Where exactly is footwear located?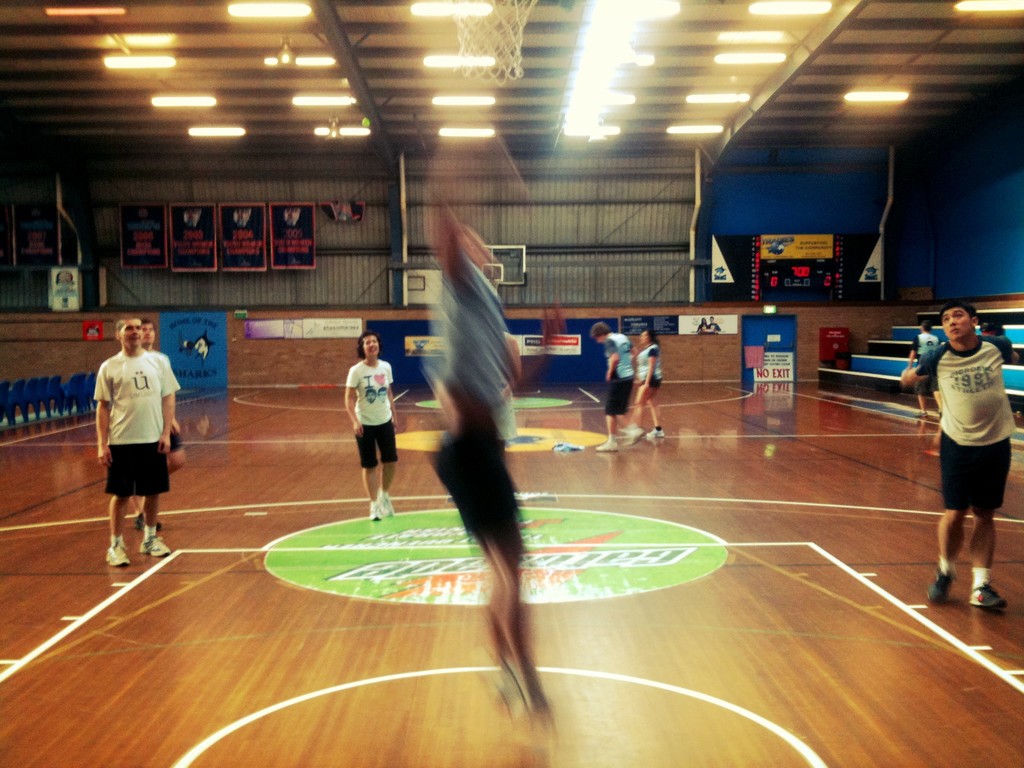
Its bounding box is left=106, top=549, right=126, bottom=568.
